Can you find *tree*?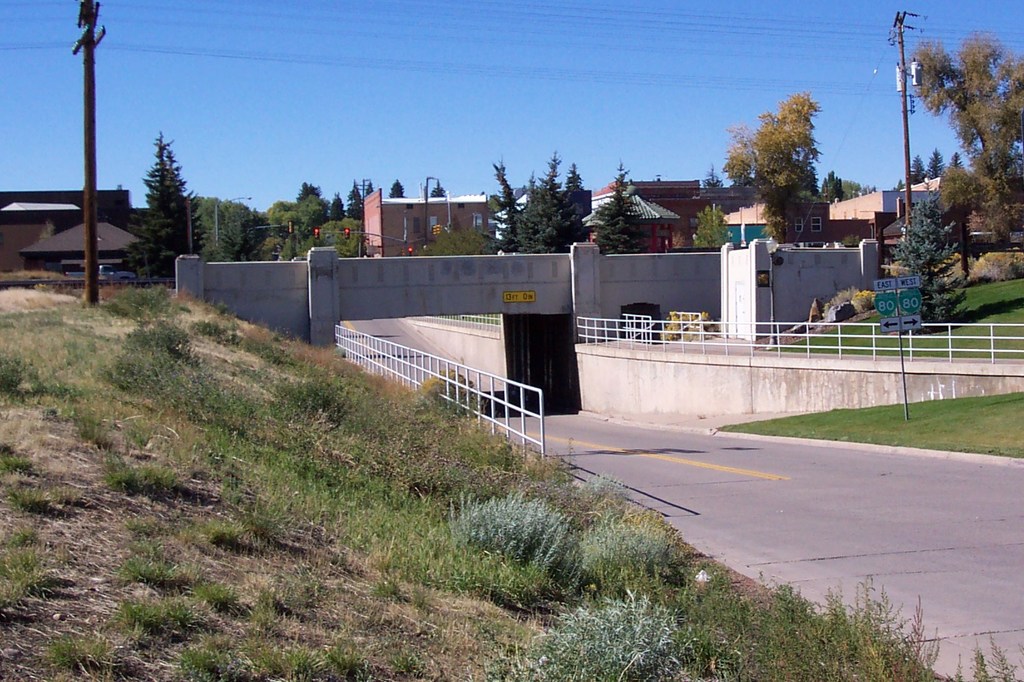
Yes, bounding box: [left=140, top=131, right=223, bottom=267].
